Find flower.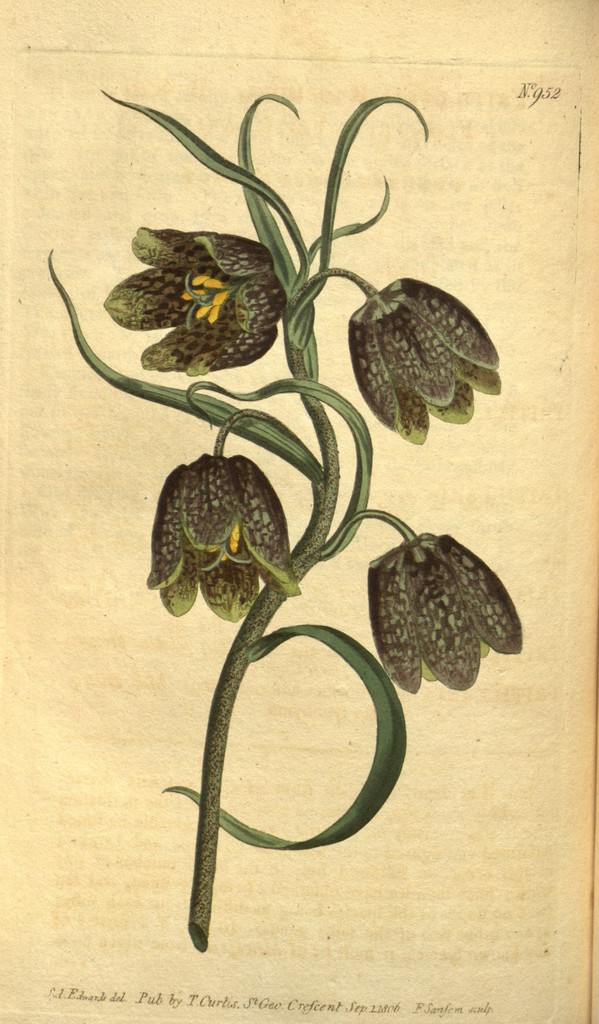
box(356, 526, 525, 692).
